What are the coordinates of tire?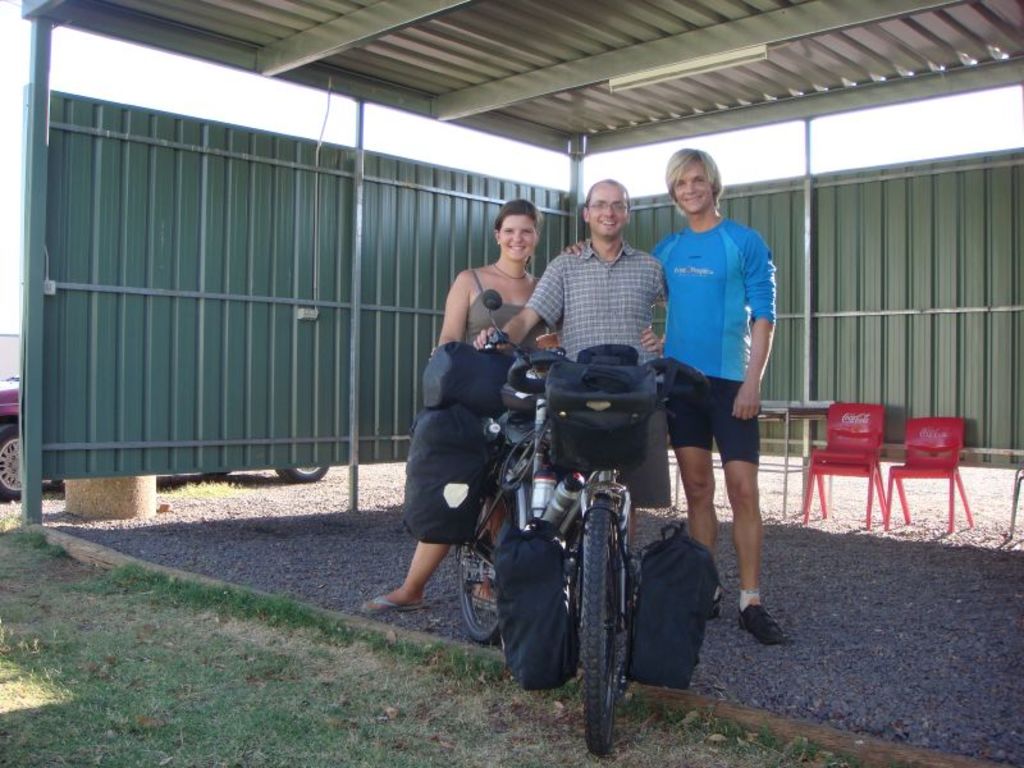
[left=0, top=420, right=37, bottom=504].
